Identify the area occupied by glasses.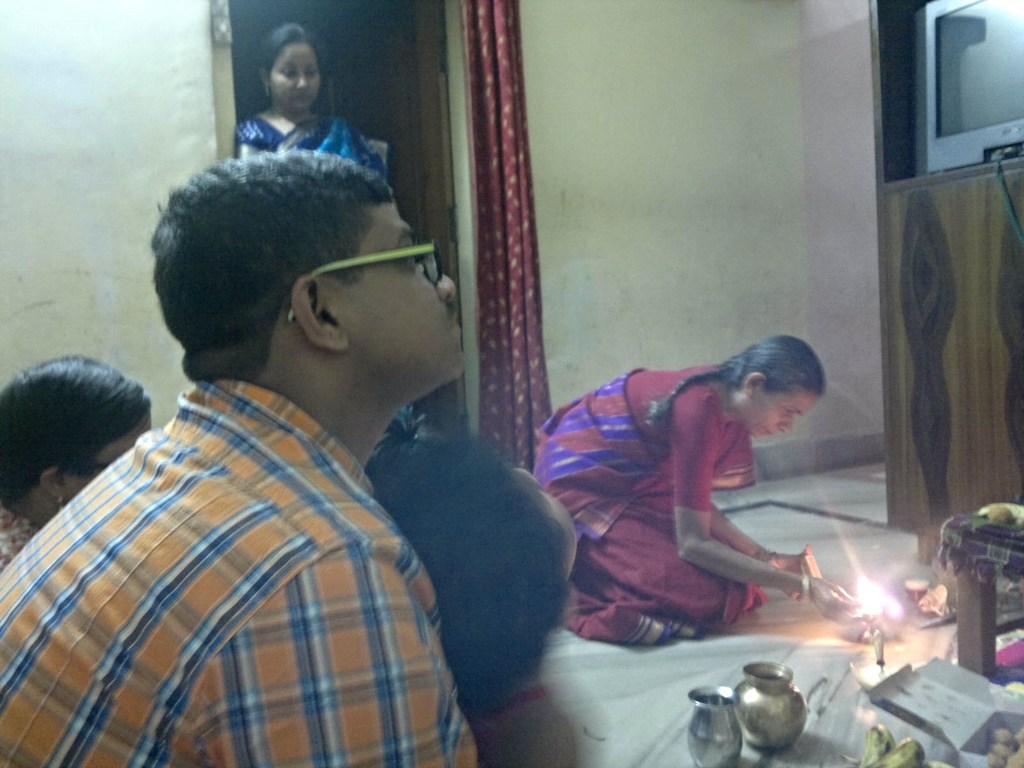
Area: [left=270, top=242, right=432, bottom=303].
